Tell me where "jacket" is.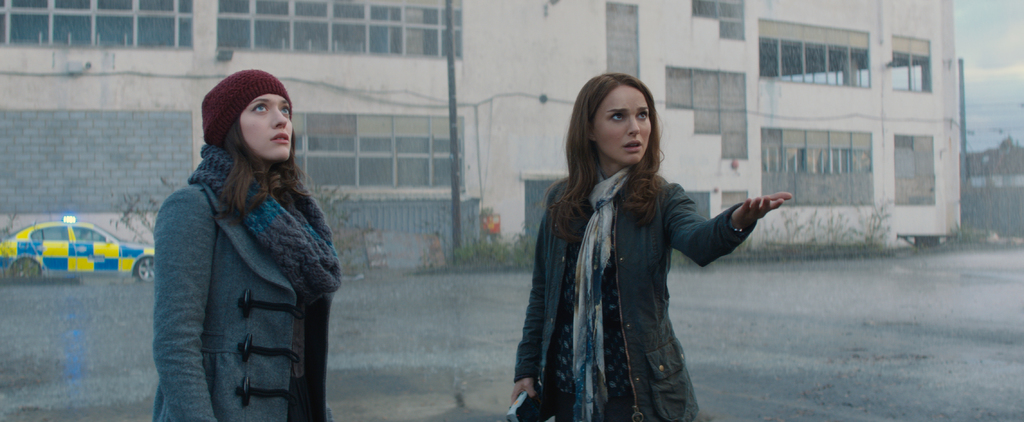
"jacket" is at region(135, 93, 343, 411).
